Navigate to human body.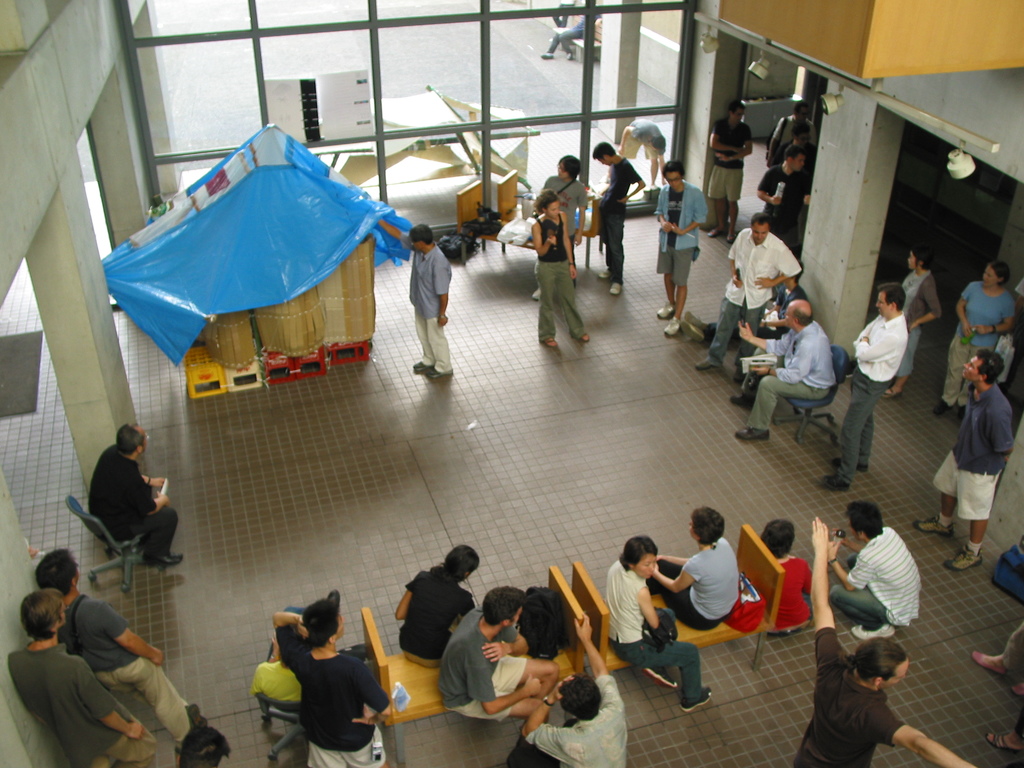
Navigation target: <region>532, 212, 586, 348</region>.
